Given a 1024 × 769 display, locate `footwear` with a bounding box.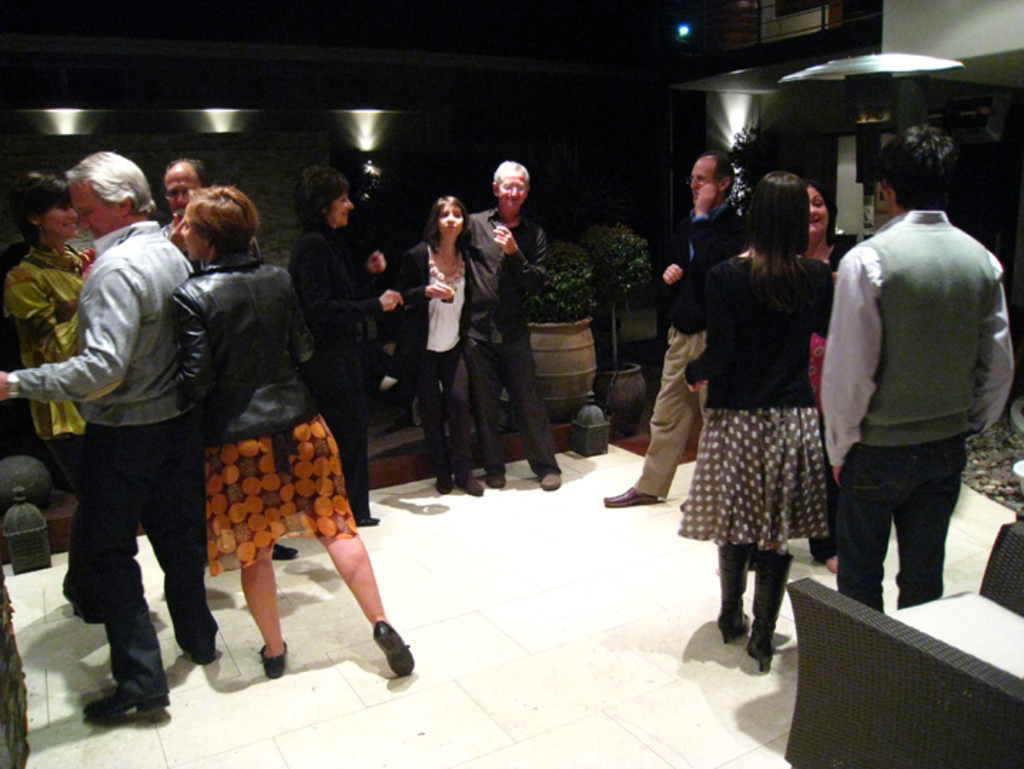
Located: [left=749, top=626, right=776, bottom=673].
